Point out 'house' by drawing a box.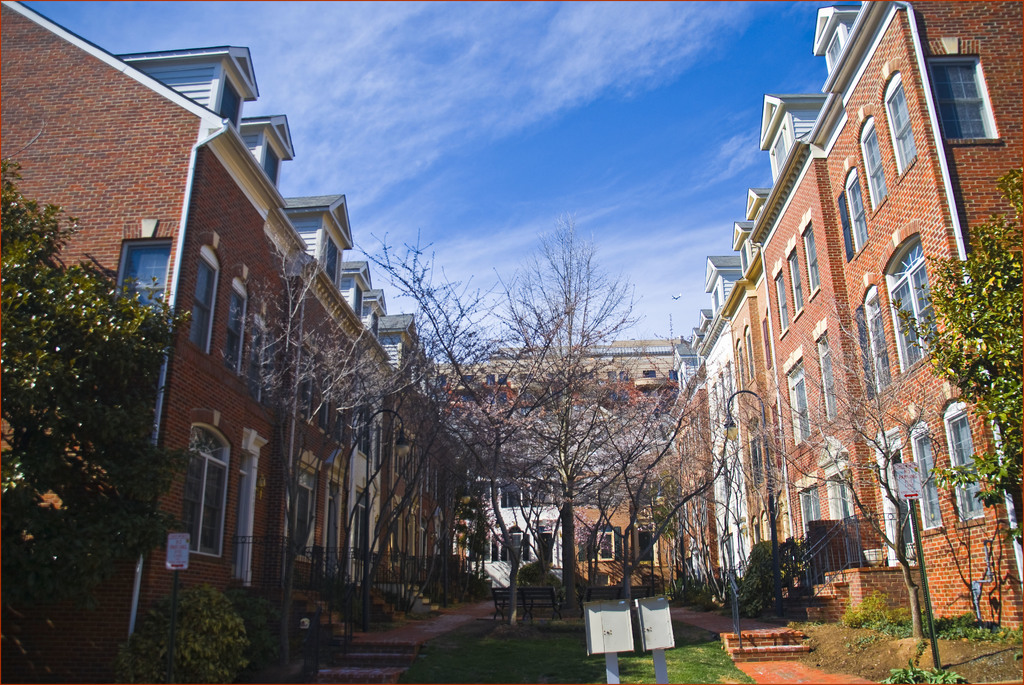
{"x1": 674, "y1": 1, "x2": 1023, "y2": 630}.
